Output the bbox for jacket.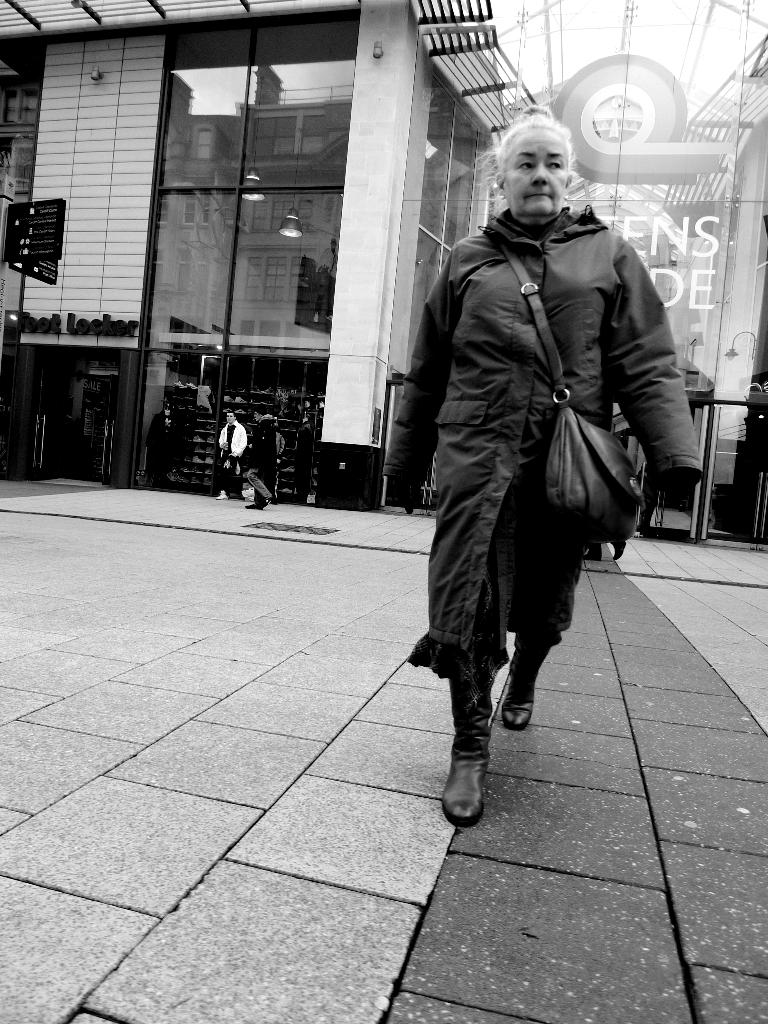
374,204,708,659.
